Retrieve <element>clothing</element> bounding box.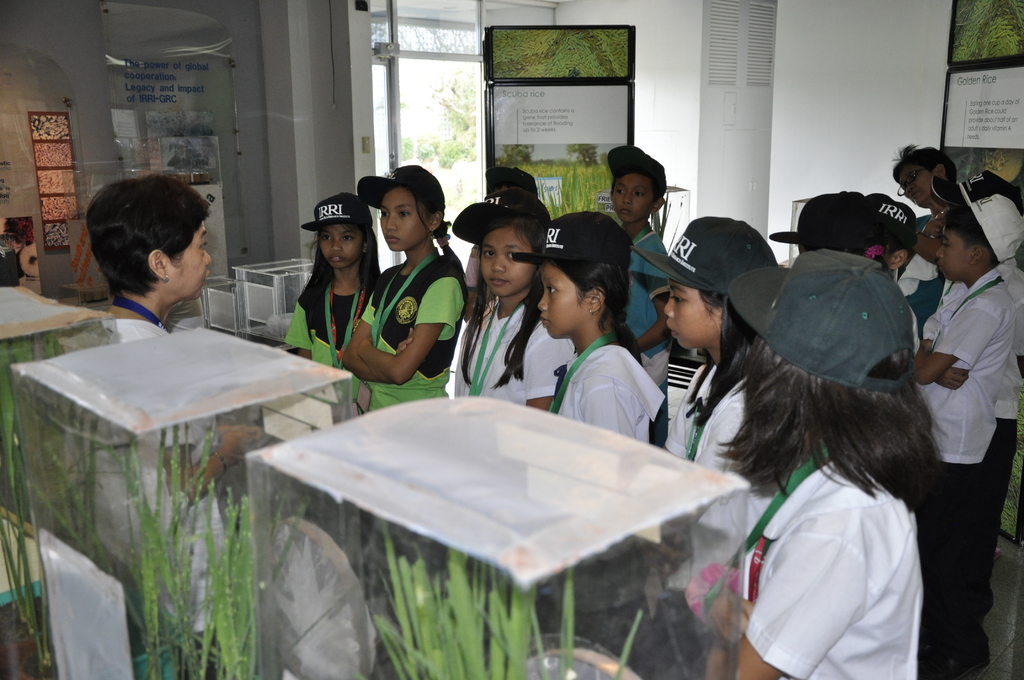
Bounding box: select_region(623, 226, 674, 361).
